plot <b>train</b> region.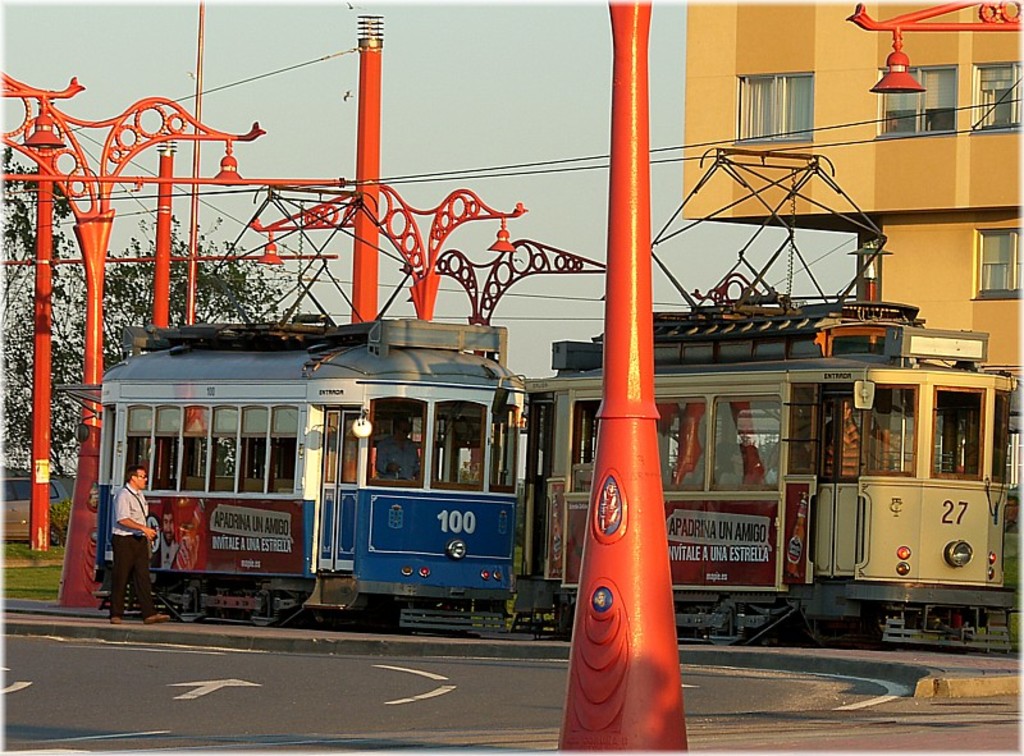
Plotted at l=100, t=322, r=521, b=629.
